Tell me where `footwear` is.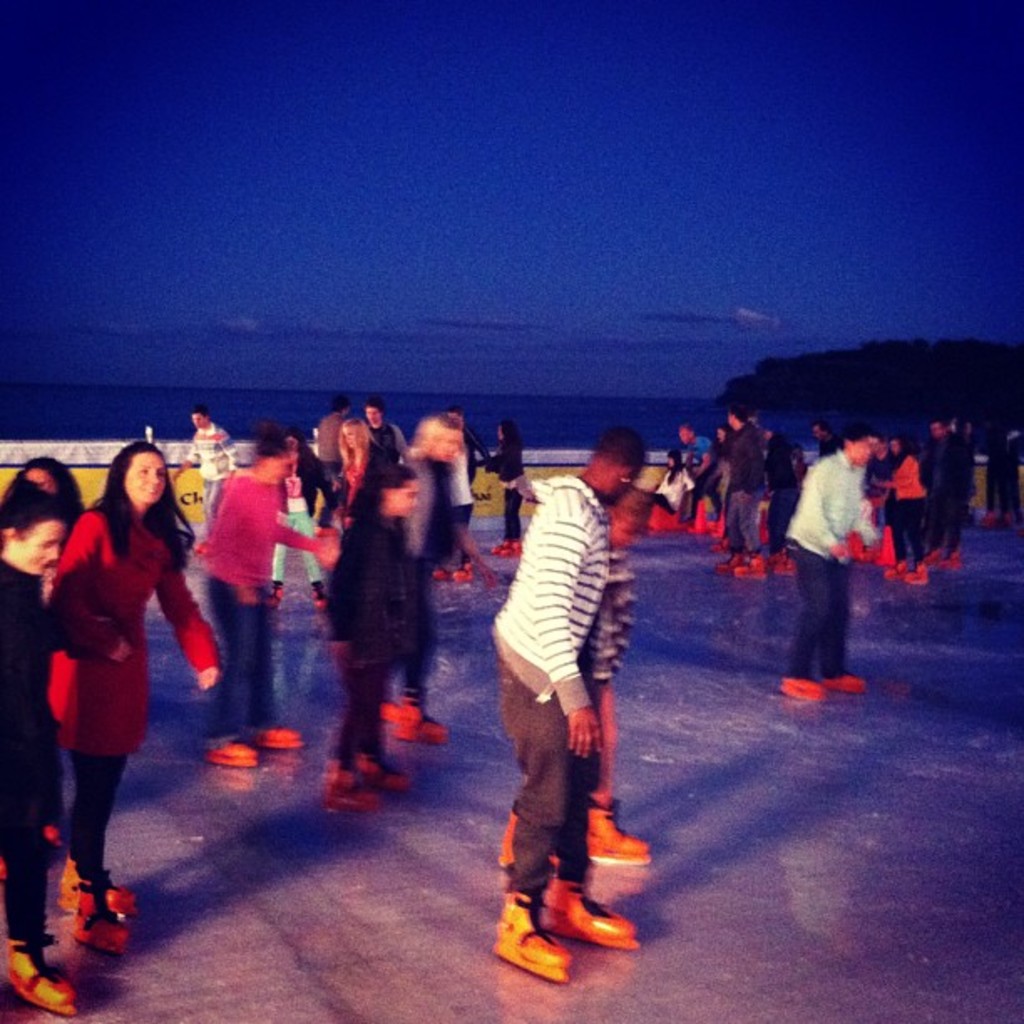
`footwear` is at [left=49, top=850, right=144, bottom=924].
